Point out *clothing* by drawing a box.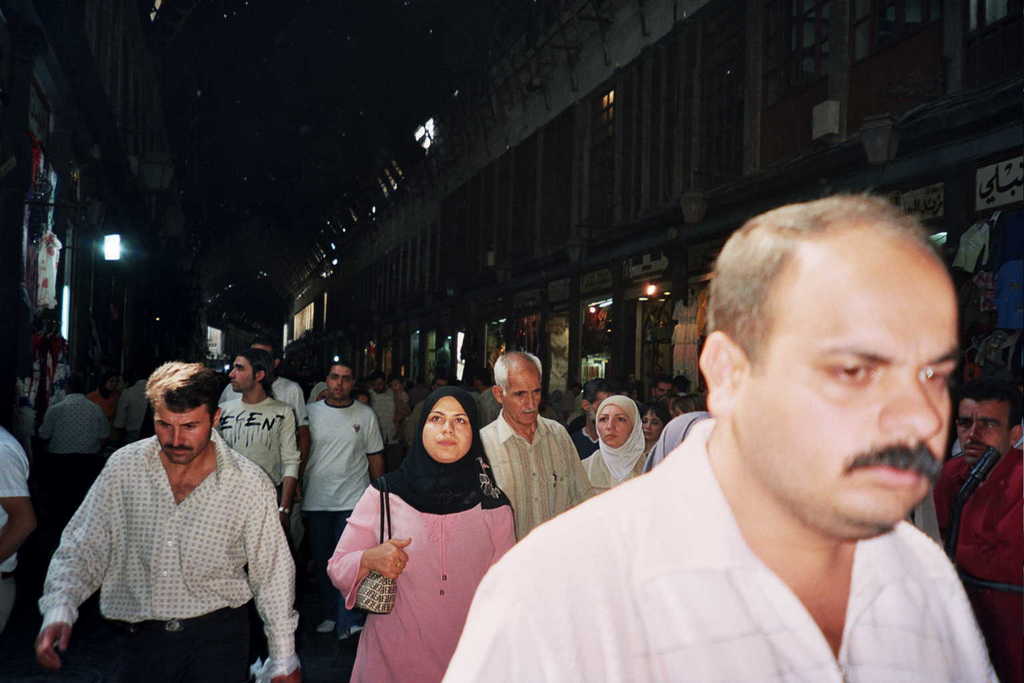
<bbox>583, 449, 649, 505</bbox>.
